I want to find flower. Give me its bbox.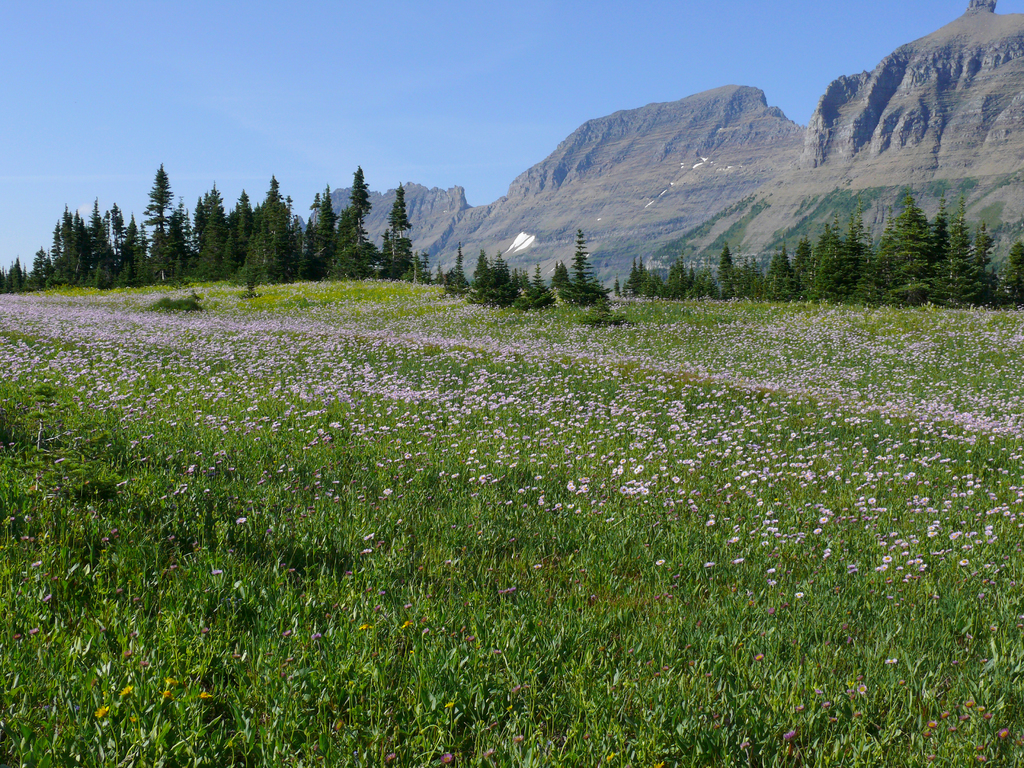
947/725/959/732.
